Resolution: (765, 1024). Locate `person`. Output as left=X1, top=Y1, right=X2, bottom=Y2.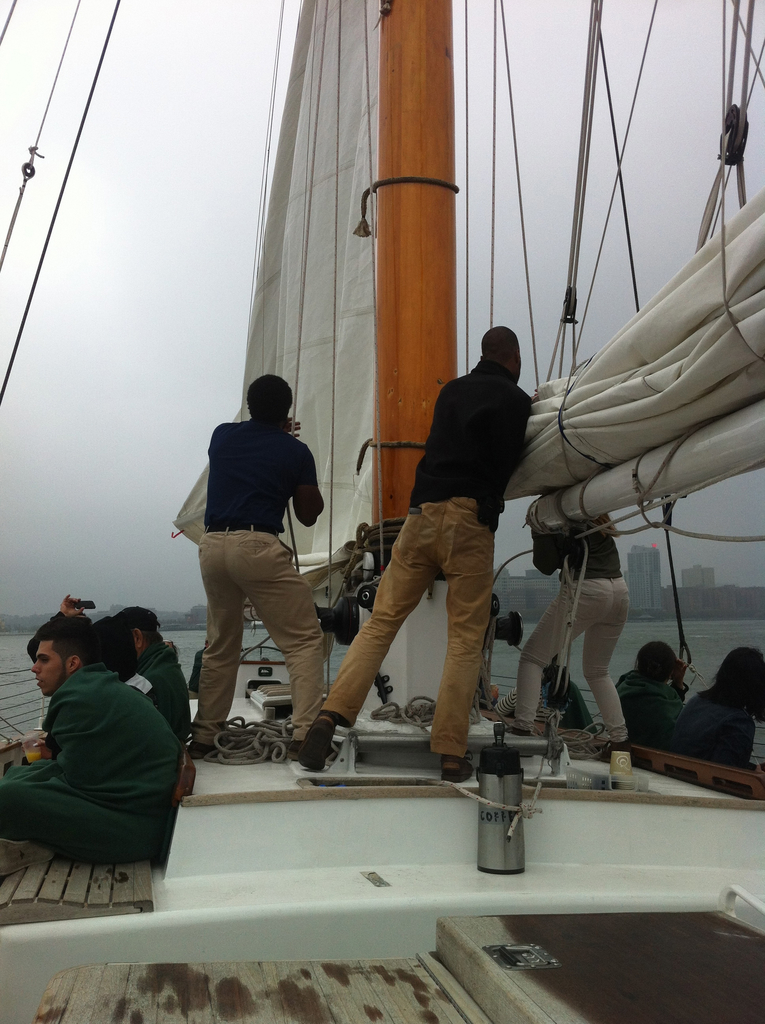
left=510, top=497, right=632, bottom=770.
